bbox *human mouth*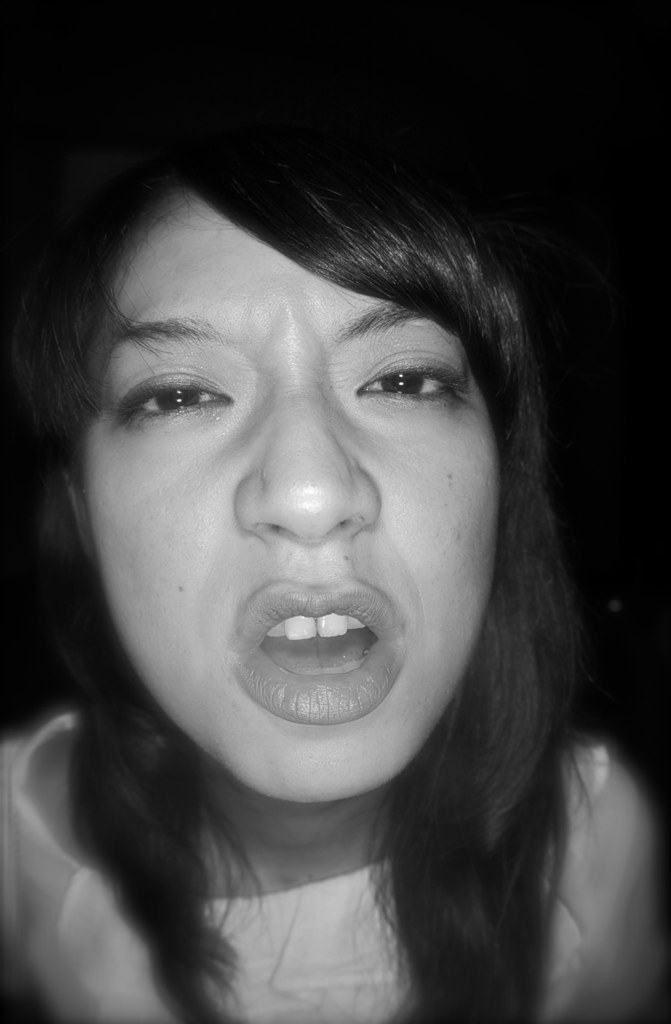
<box>229,581,402,723</box>
